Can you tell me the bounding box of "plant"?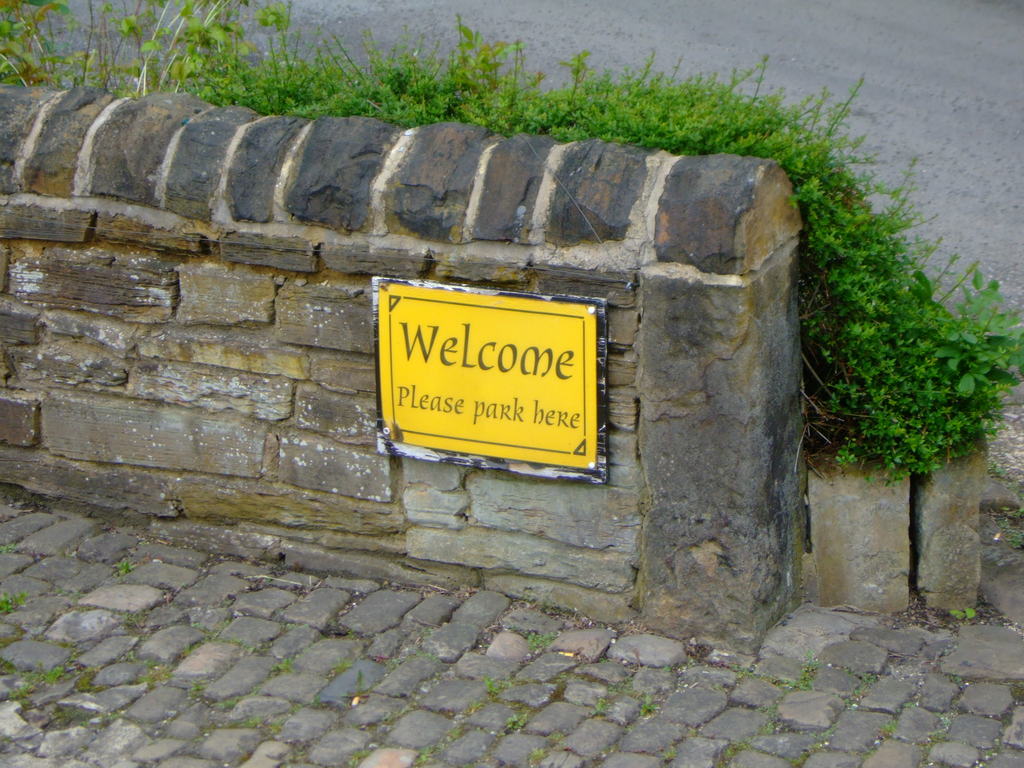
locate(511, 719, 589, 764).
